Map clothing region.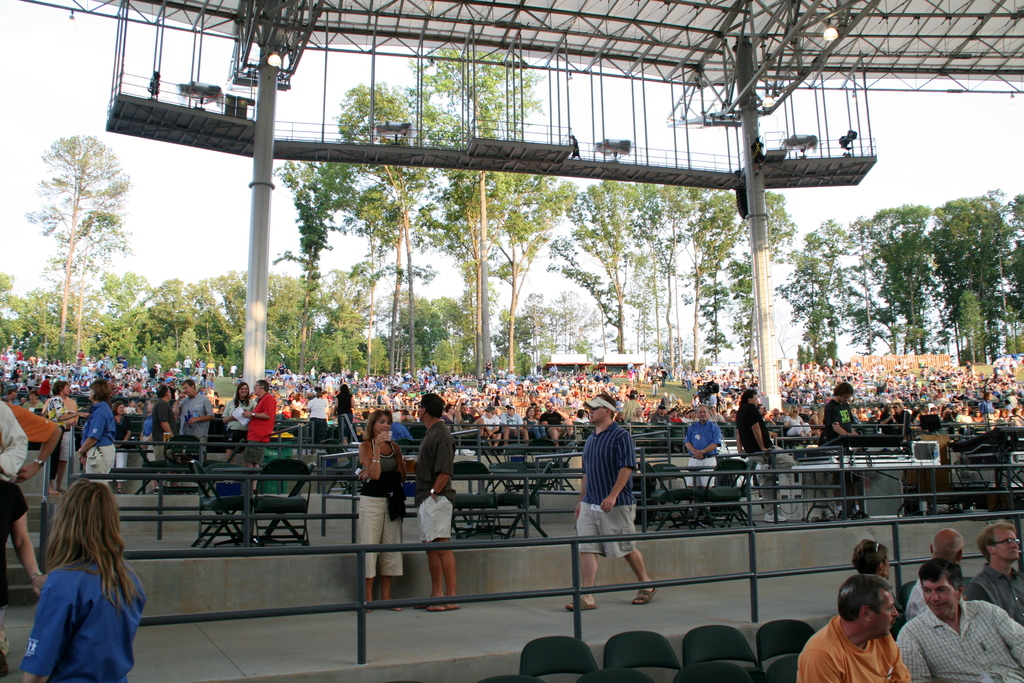
Mapped to rect(180, 388, 209, 454).
